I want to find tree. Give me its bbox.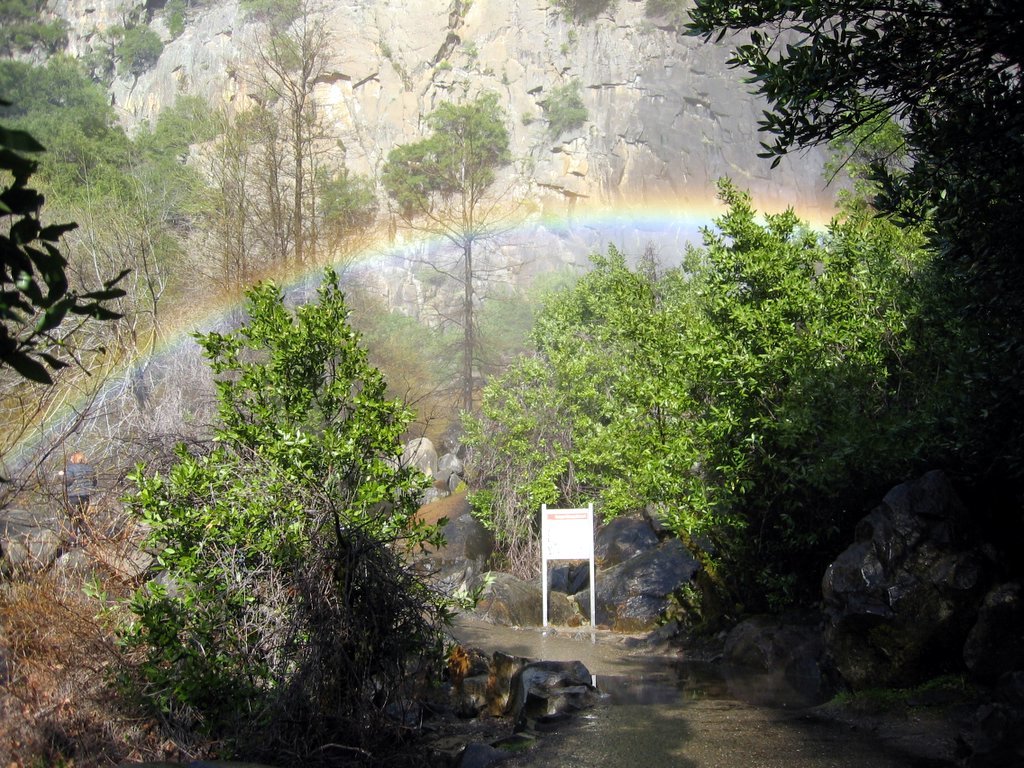
93 263 504 767.
